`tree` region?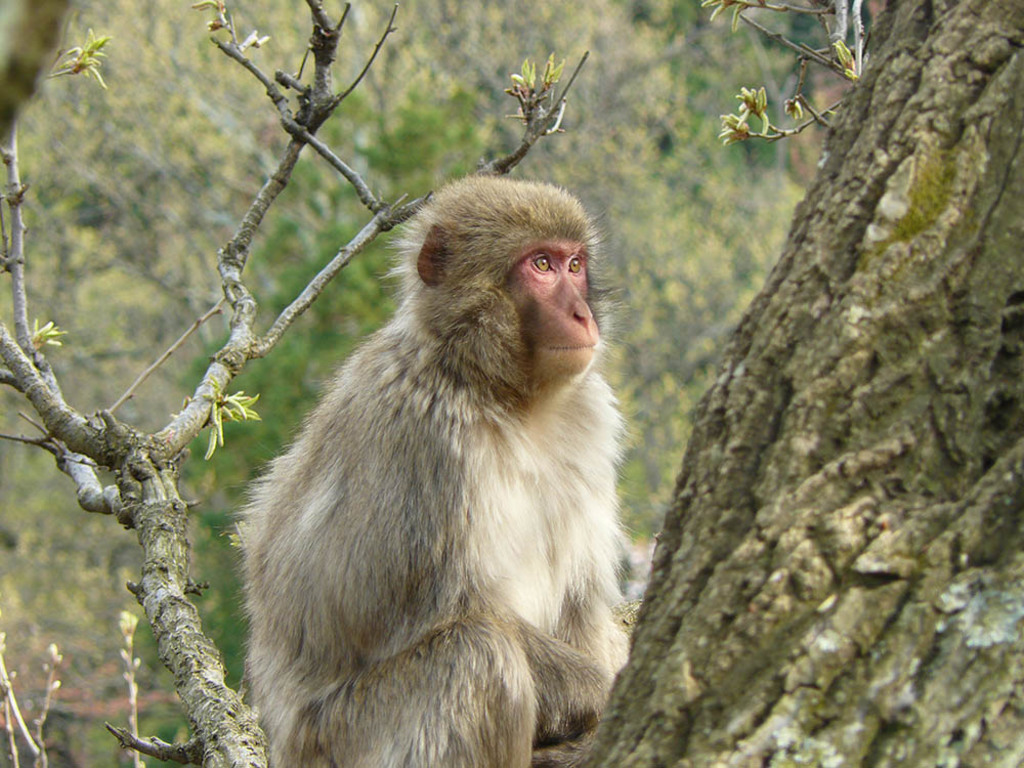
left=0, top=0, right=1023, bottom=767
